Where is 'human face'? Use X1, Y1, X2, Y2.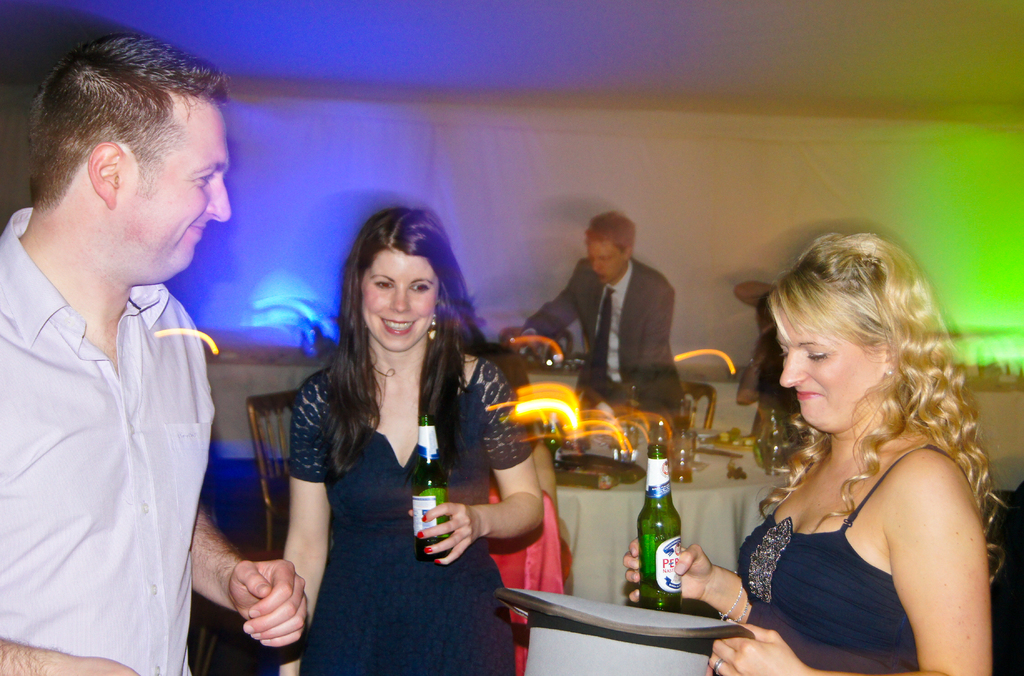
357, 248, 438, 354.
